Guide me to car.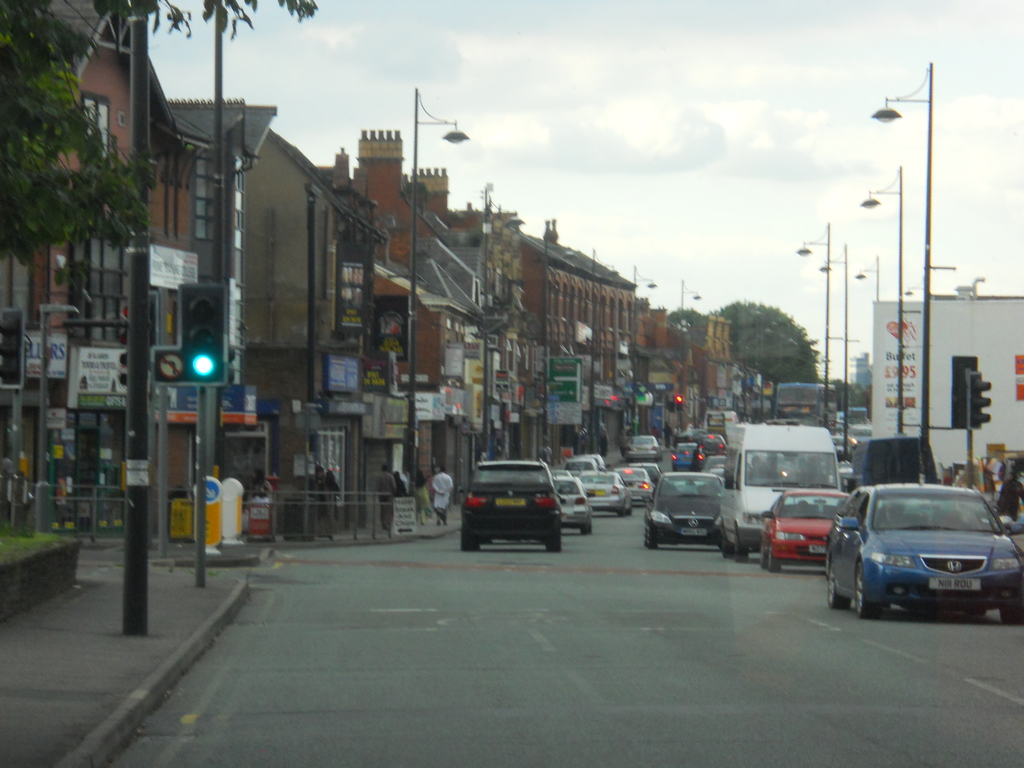
Guidance: 460:458:564:555.
